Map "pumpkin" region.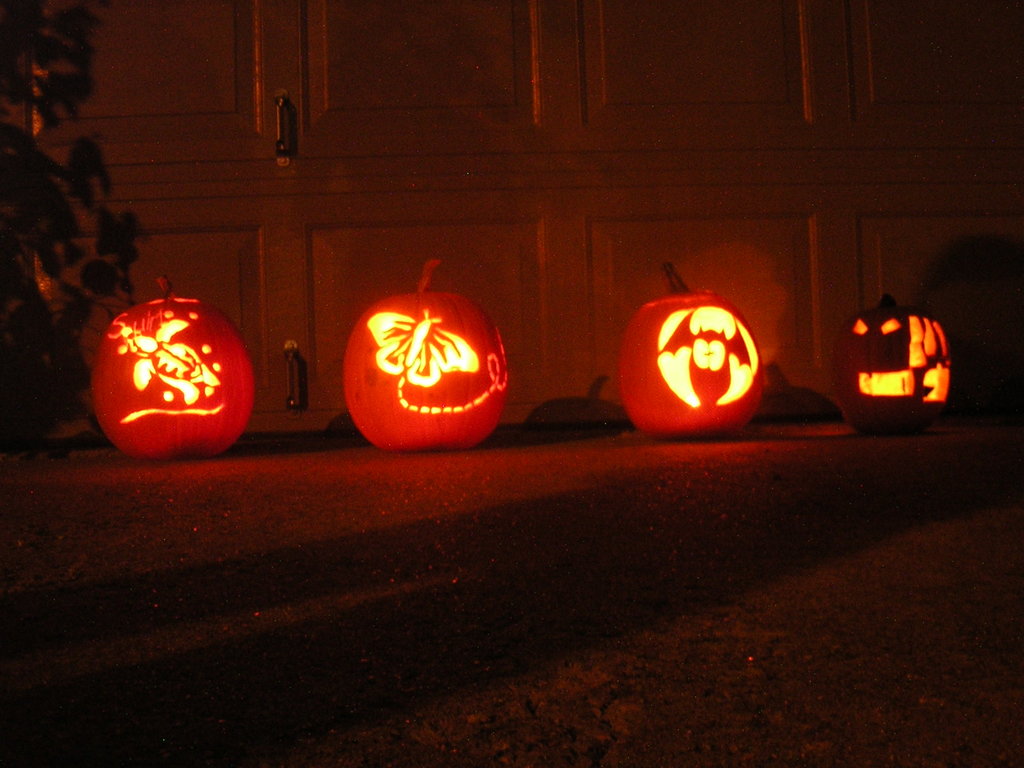
Mapped to 88, 277, 255, 465.
